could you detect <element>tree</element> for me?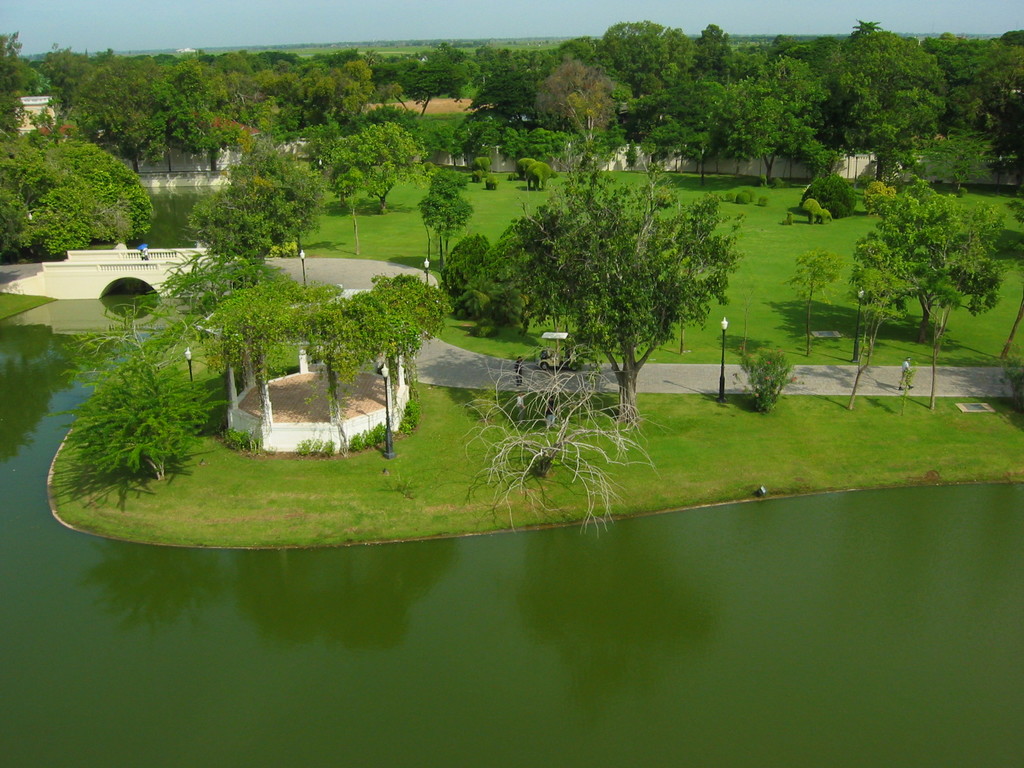
Detection result: (left=732, top=349, right=803, bottom=415).
